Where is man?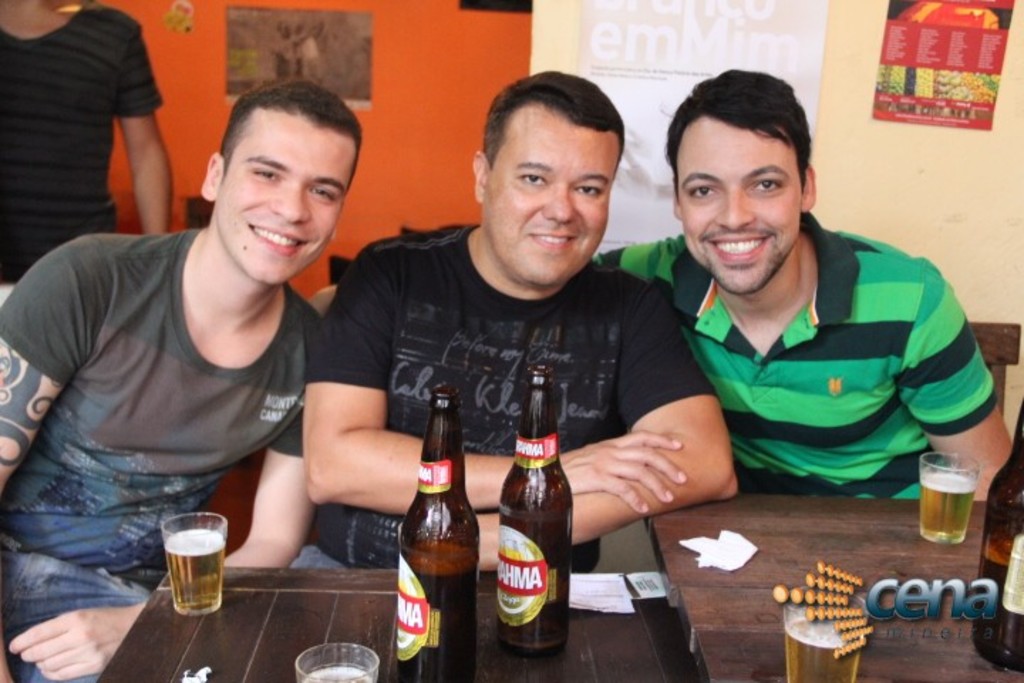
x1=302, y1=71, x2=737, y2=572.
